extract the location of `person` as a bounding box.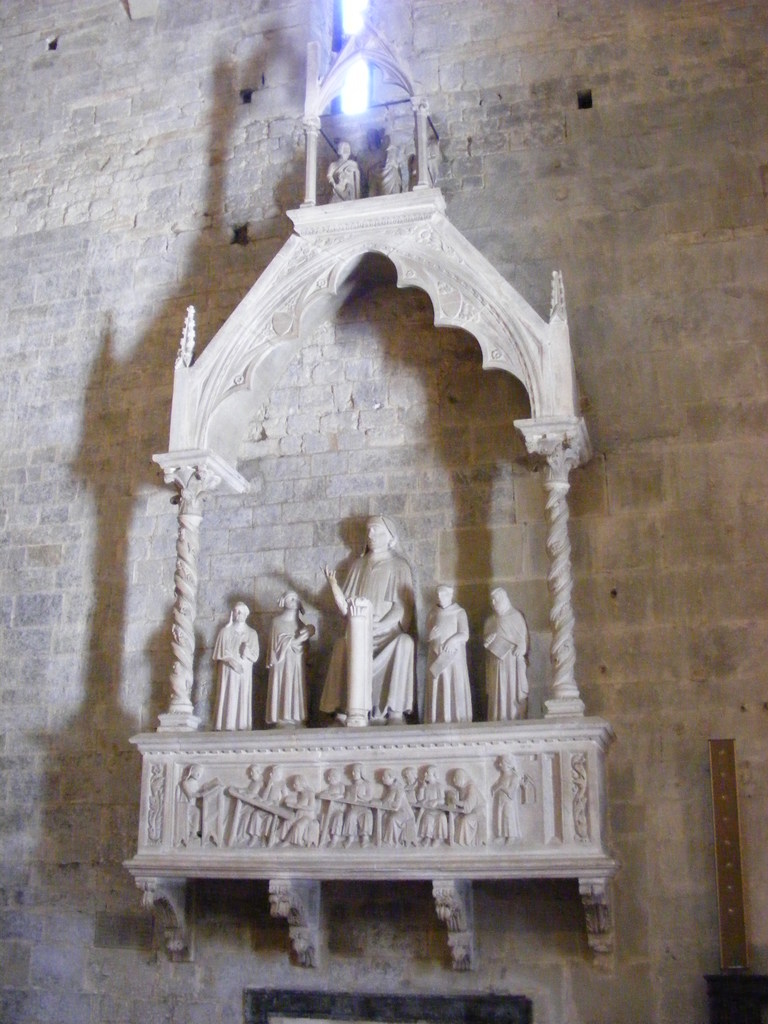
bbox(359, 760, 415, 850).
